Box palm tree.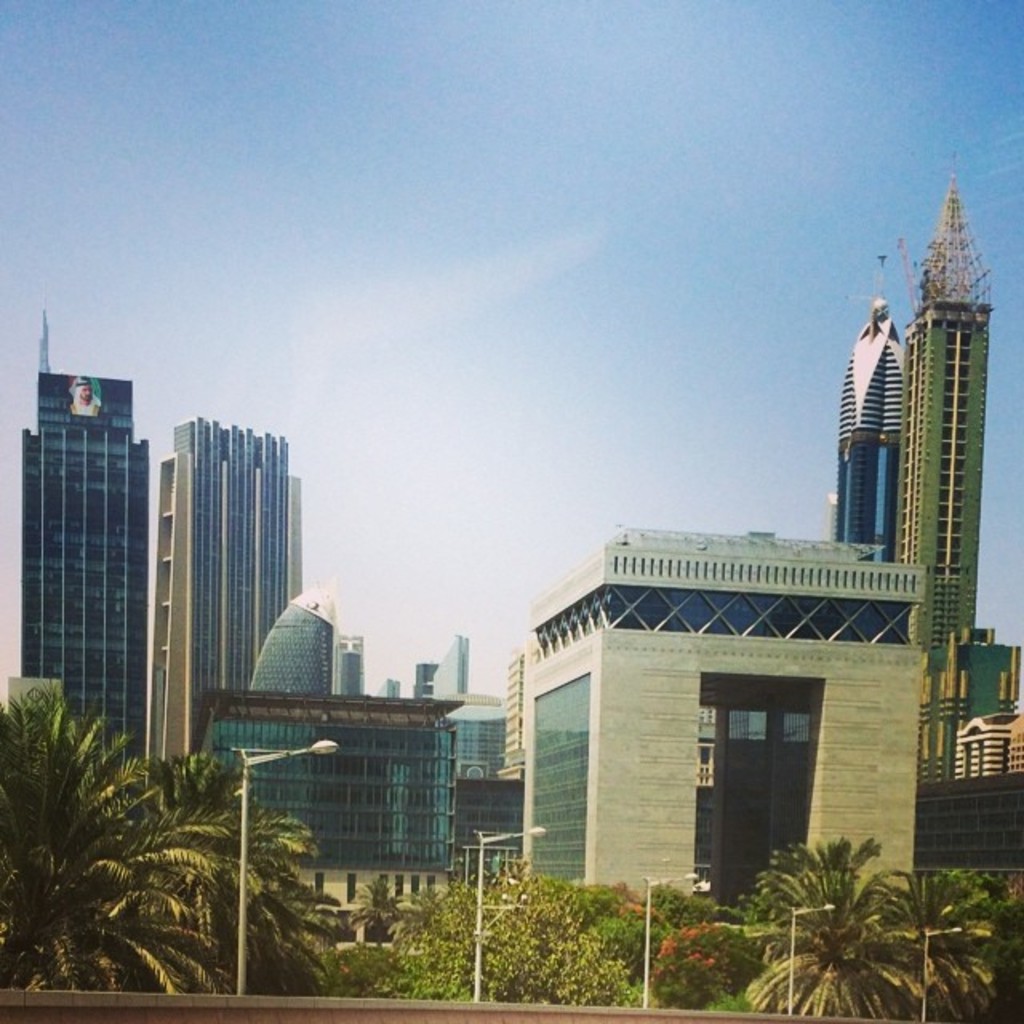
bbox(872, 875, 1000, 1005).
